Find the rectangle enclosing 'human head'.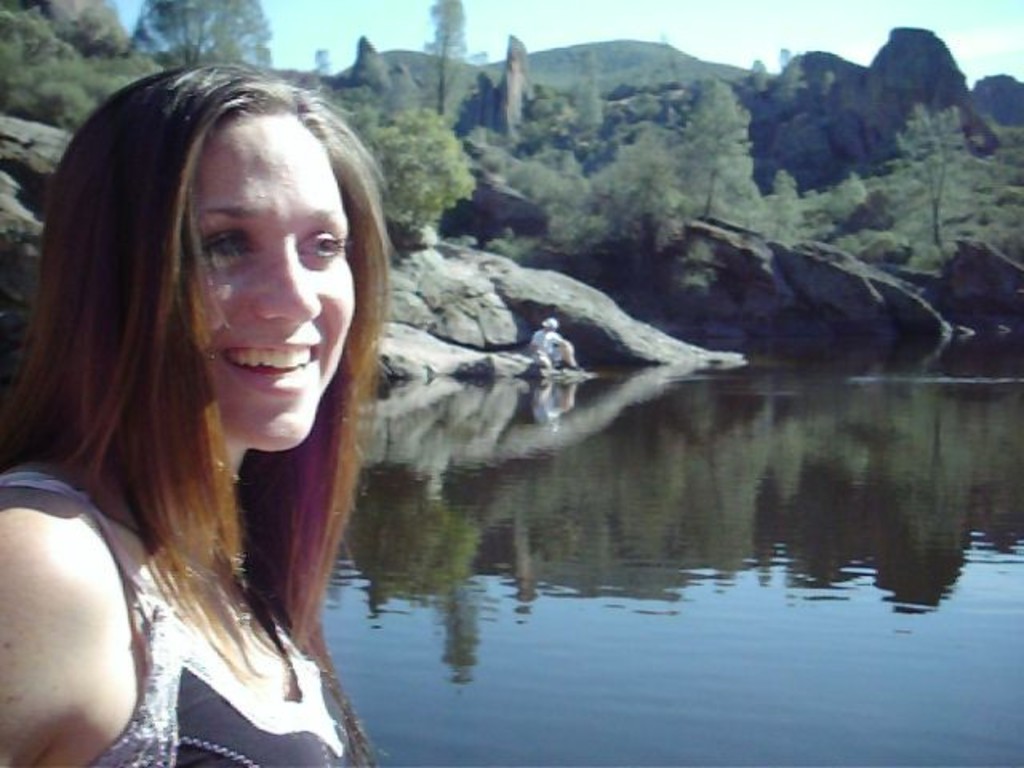
BBox(51, 61, 378, 512).
